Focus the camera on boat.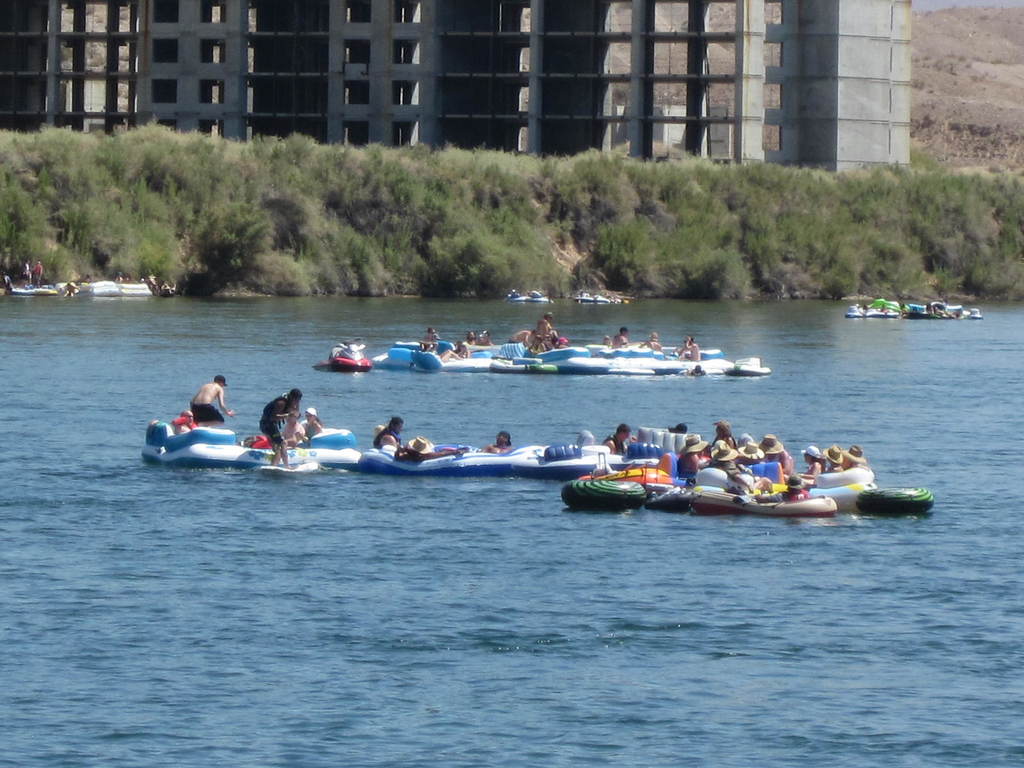
Focus region: (x1=846, y1=297, x2=899, y2=317).
